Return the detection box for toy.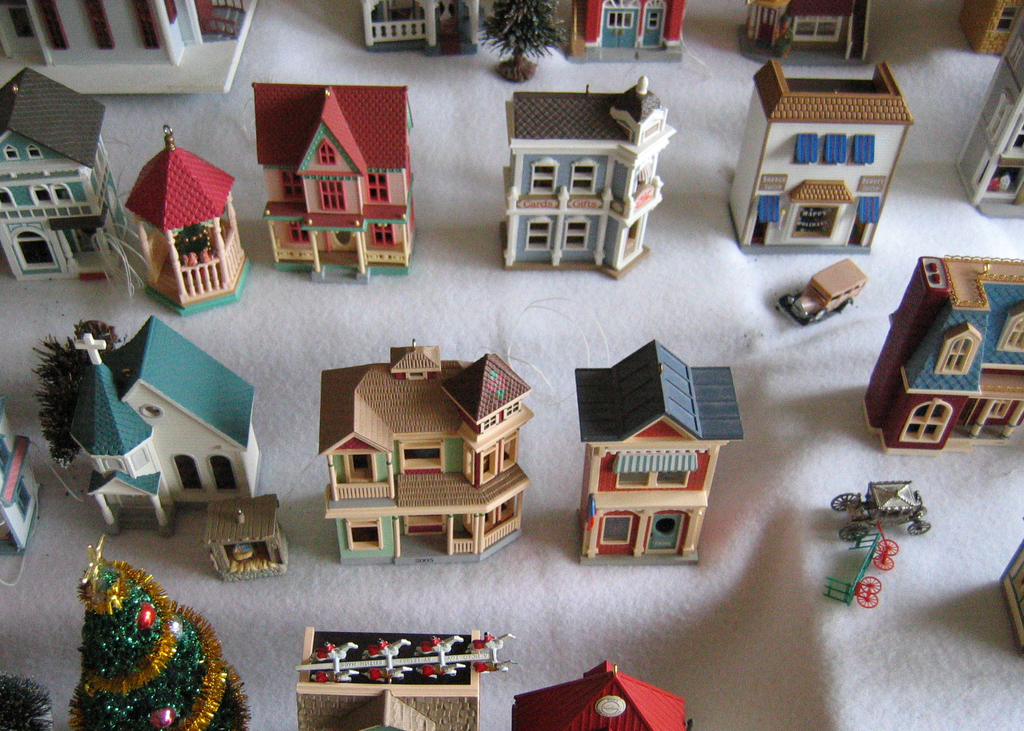
<region>829, 477, 933, 542</region>.
